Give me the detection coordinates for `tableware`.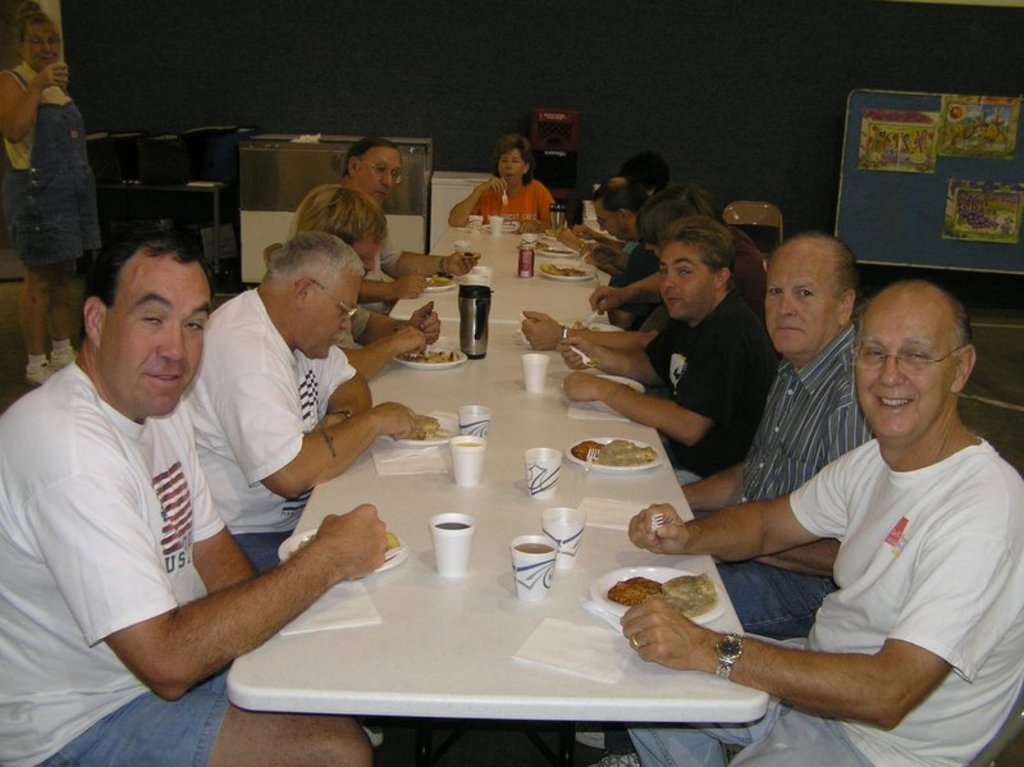
BBox(517, 446, 564, 501).
